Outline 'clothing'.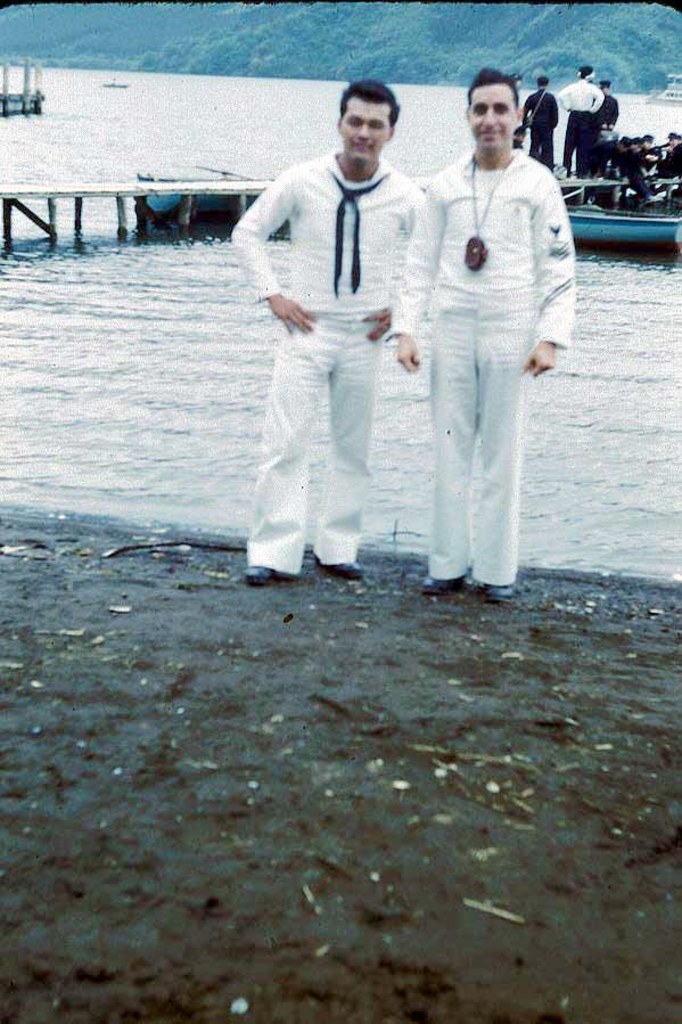
Outline: locate(525, 90, 562, 166).
